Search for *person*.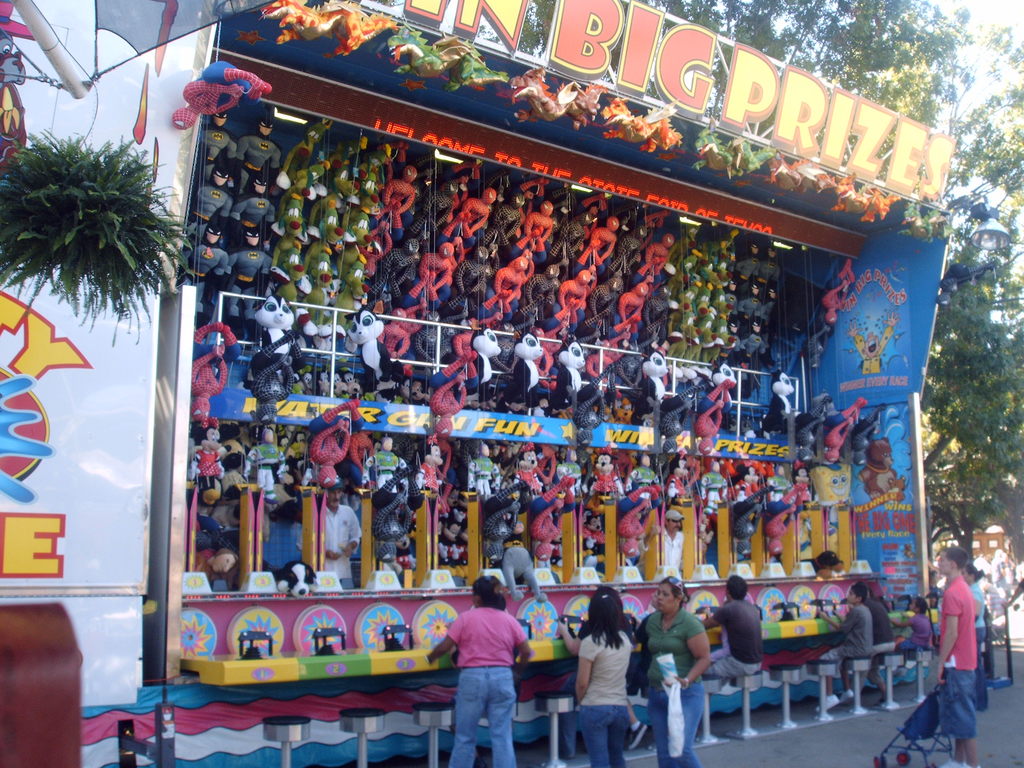
Found at crop(664, 507, 692, 573).
